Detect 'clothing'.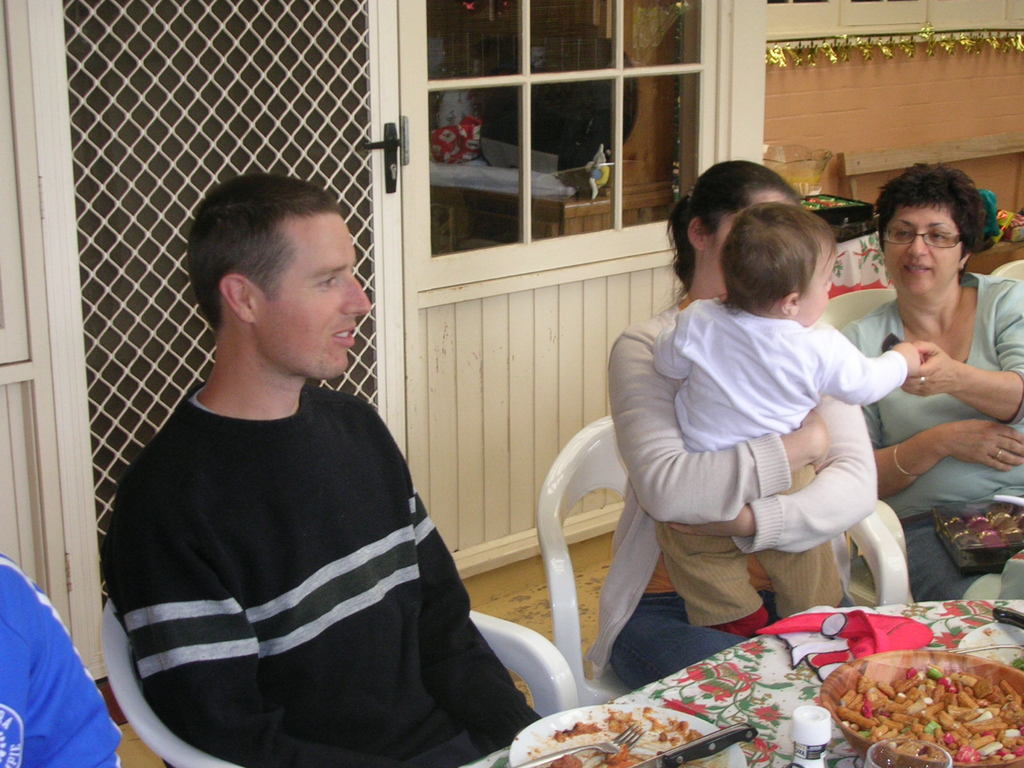
Detected at bbox=[838, 265, 1023, 609].
